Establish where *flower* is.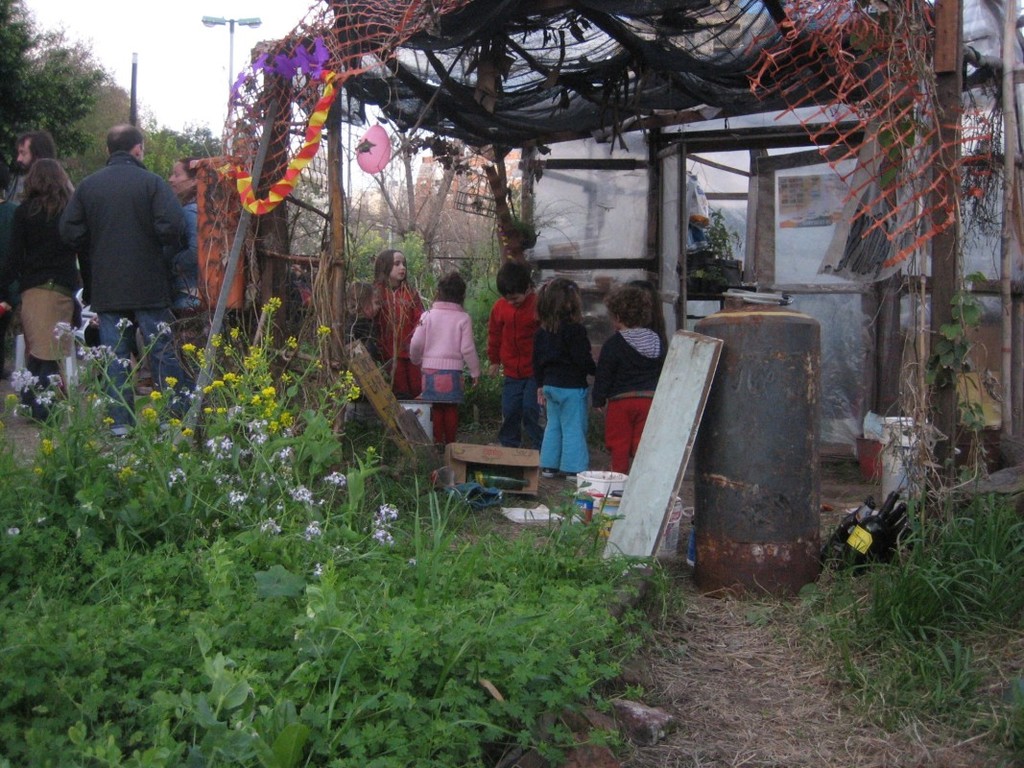
Established at [x1=289, y1=486, x2=316, y2=507].
